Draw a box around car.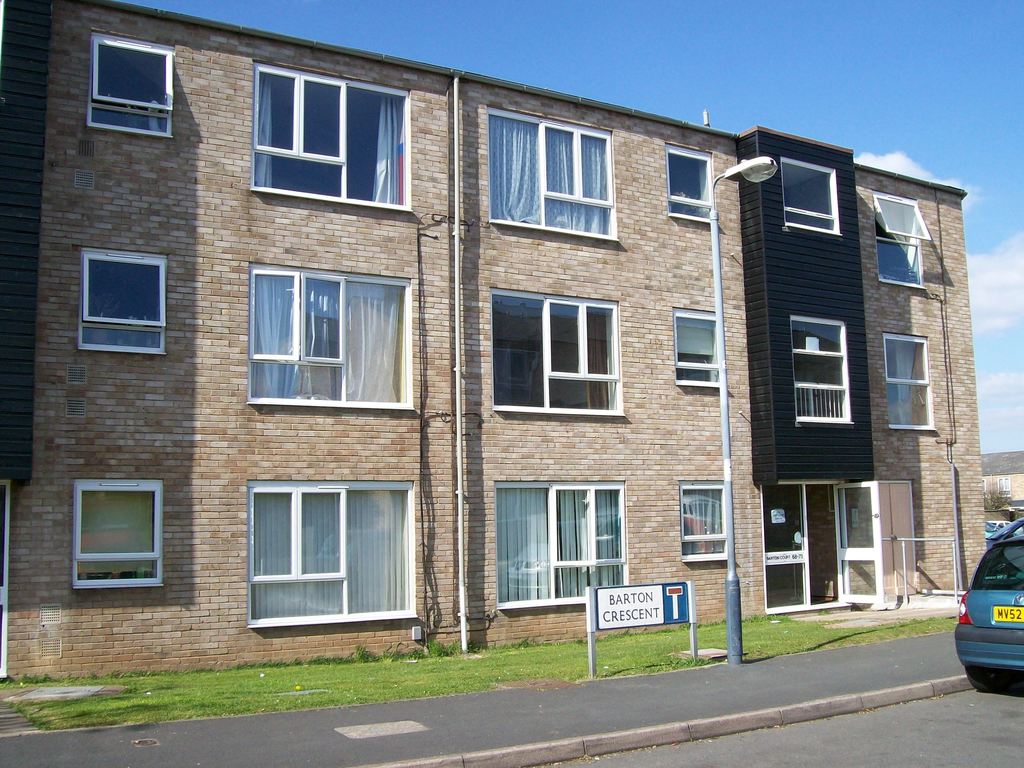
Rect(946, 545, 1023, 678).
